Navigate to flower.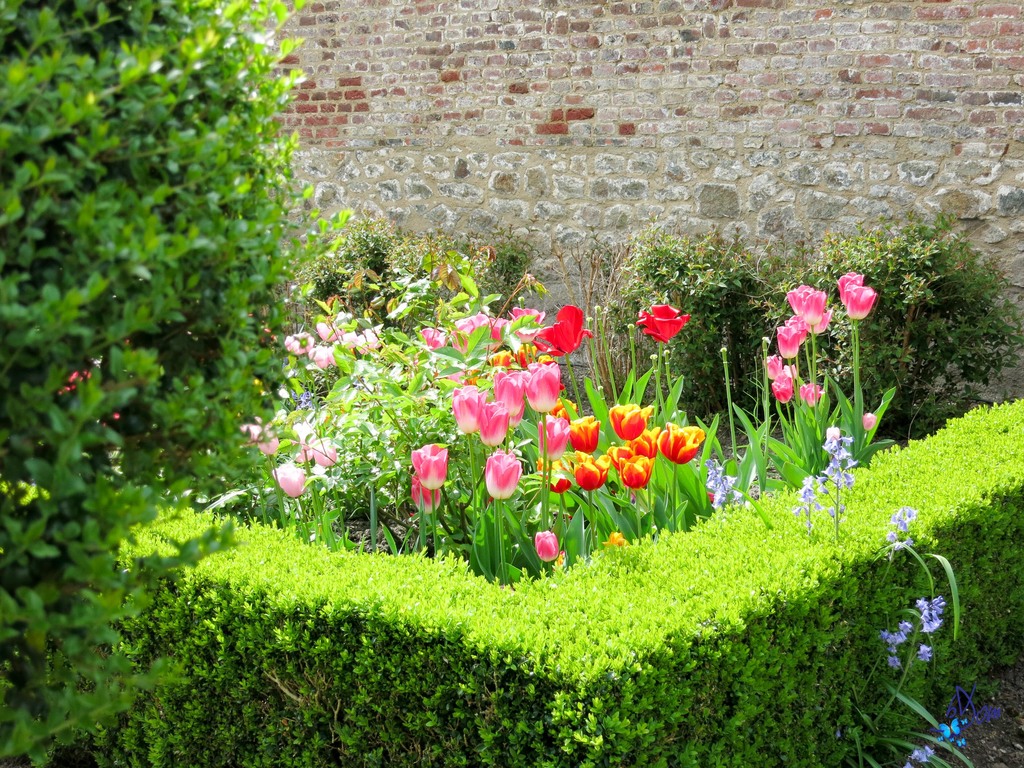
Navigation target: 569 413 602 458.
